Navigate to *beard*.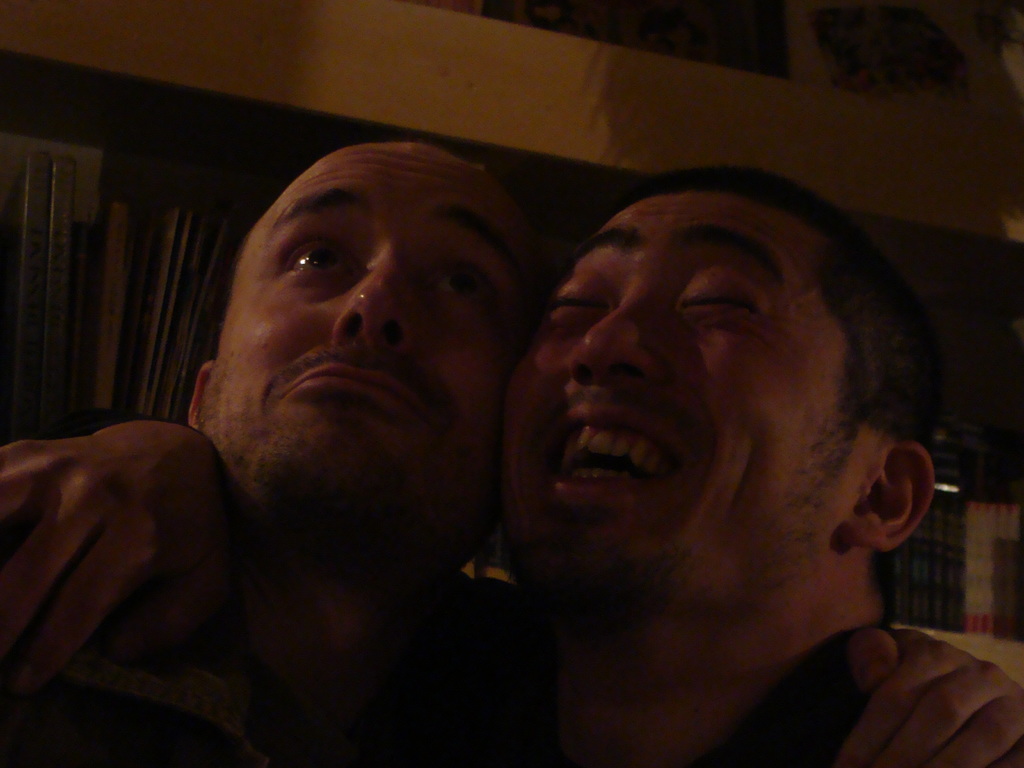
Navigation target: <box>500,502,701,623</box>.
